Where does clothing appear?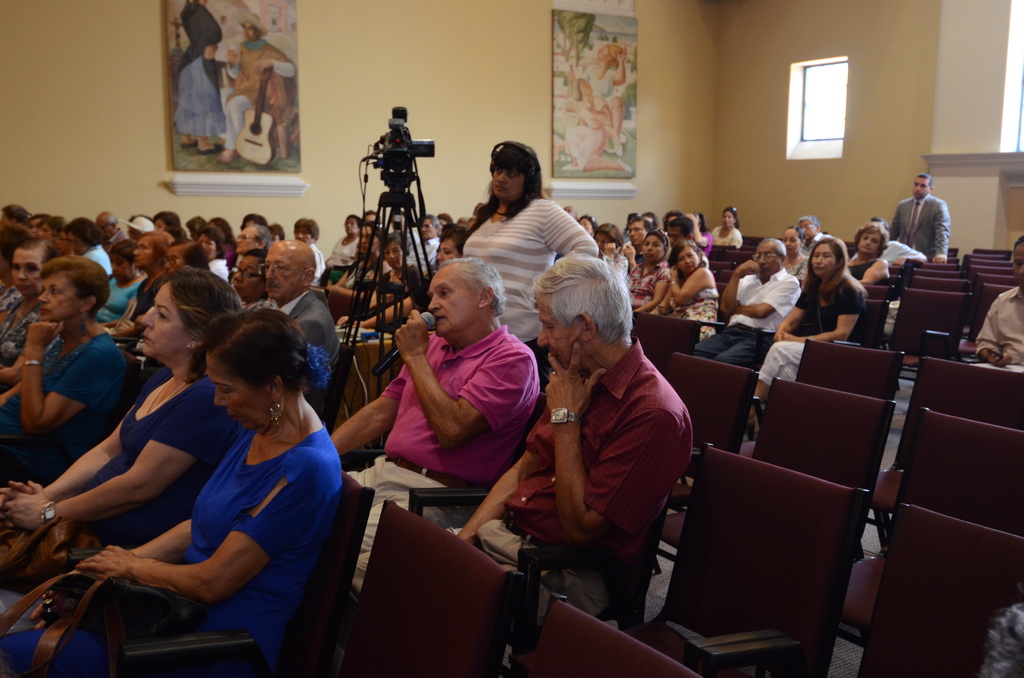
Appears at [689,262,795,365].
